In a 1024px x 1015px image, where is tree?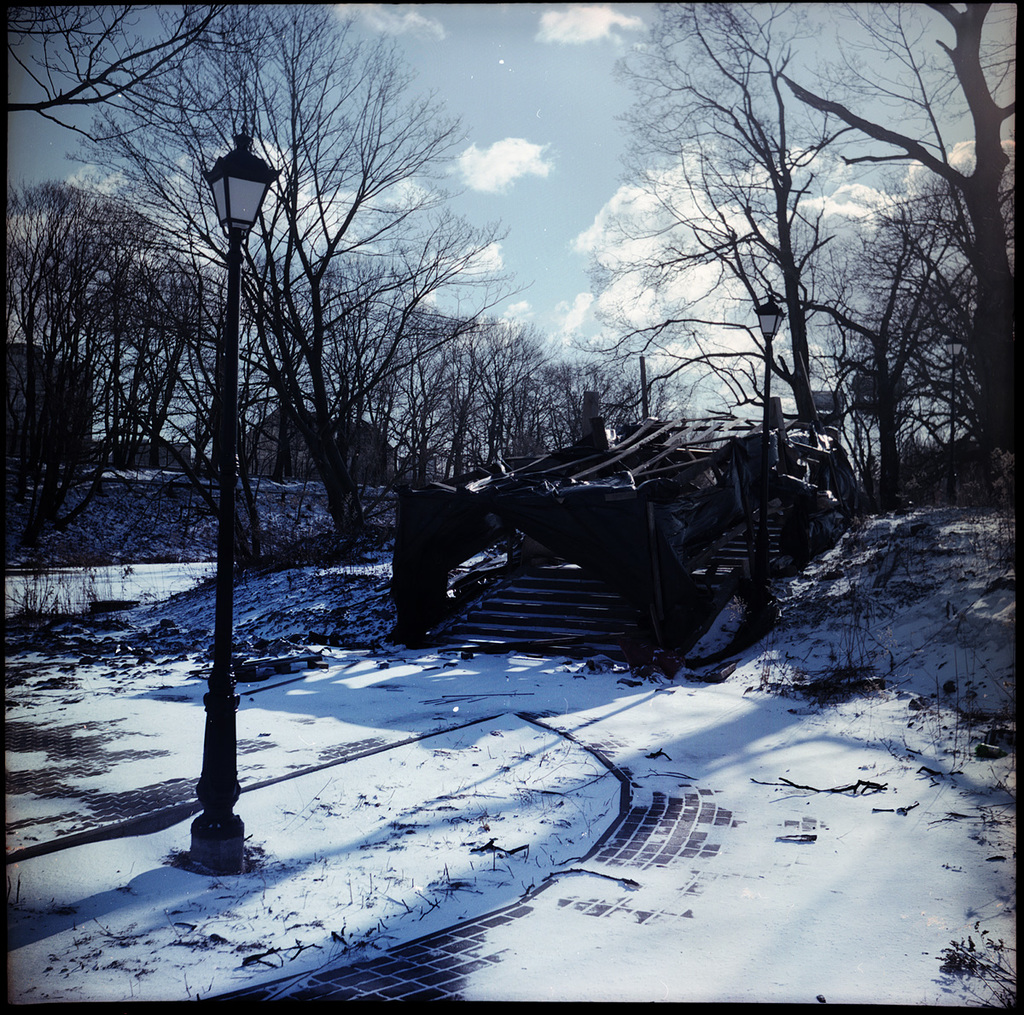
(765,0,1023,502).
